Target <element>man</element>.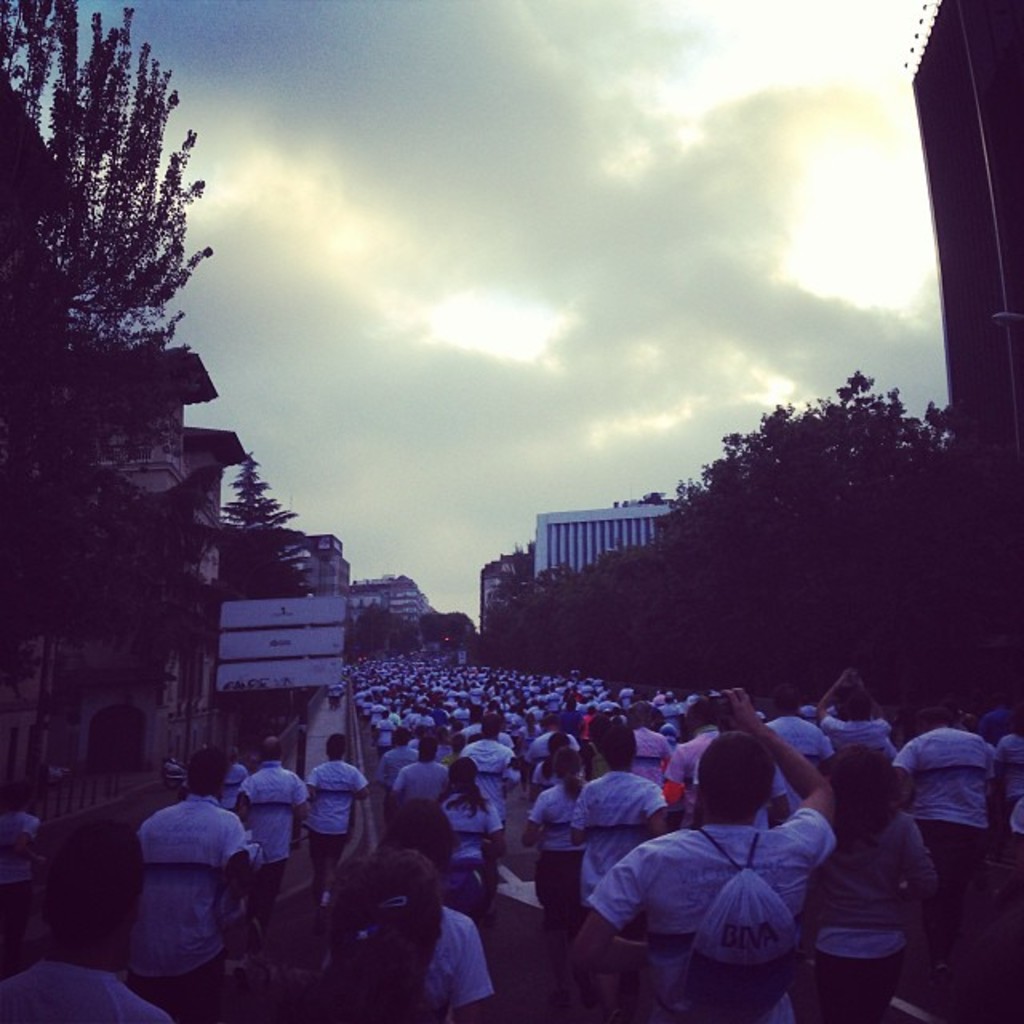
Target region: {"left": 109, "top": 770, "right": 258, "bottom": 994}.
